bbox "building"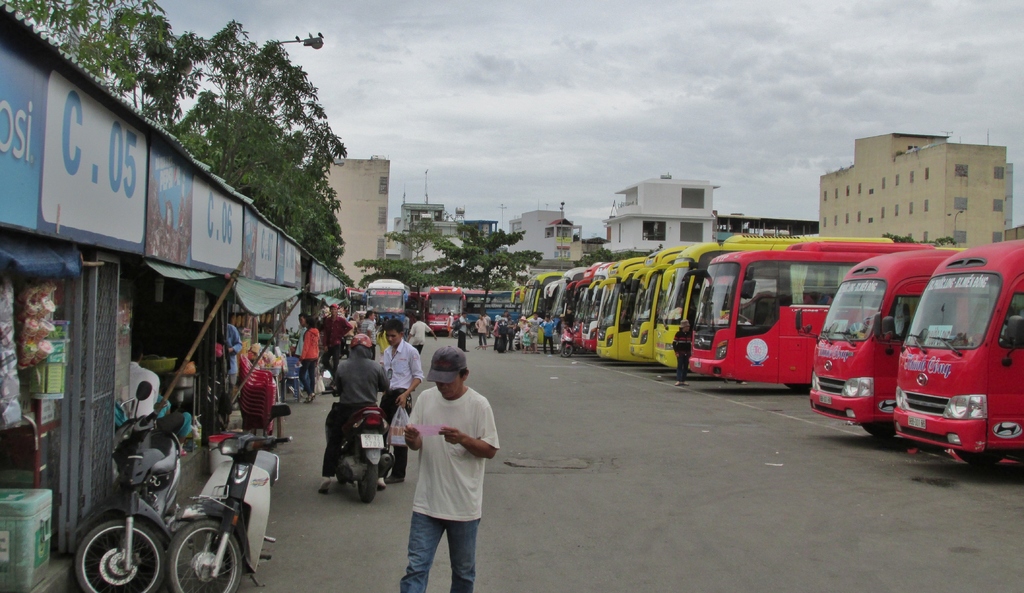
(790,134,1021,237)
